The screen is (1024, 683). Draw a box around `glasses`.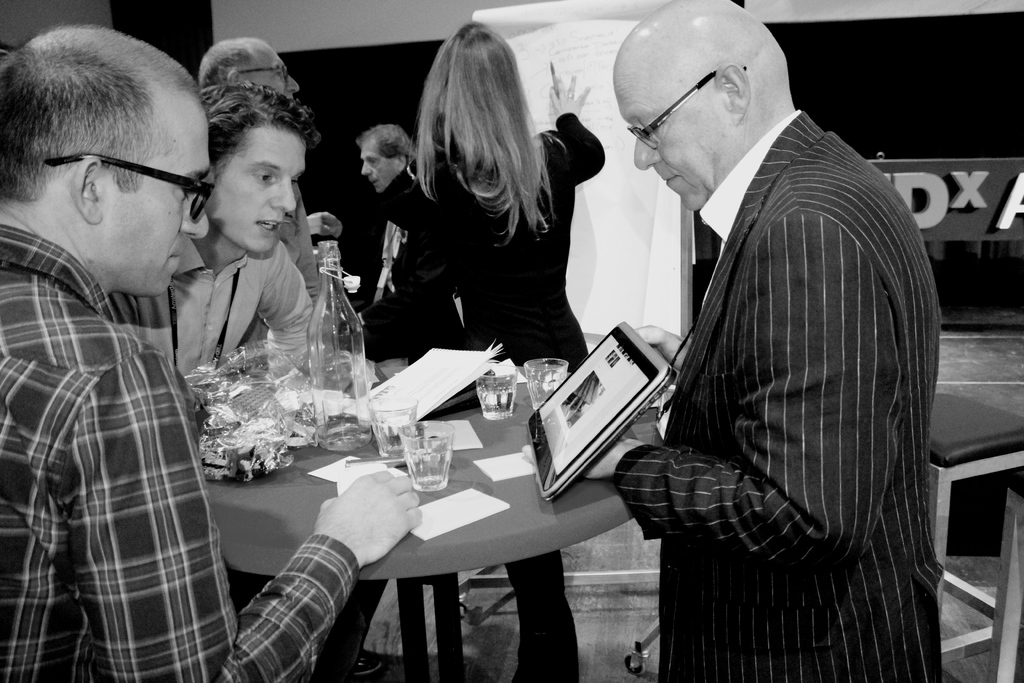
[627,67,750,152].
